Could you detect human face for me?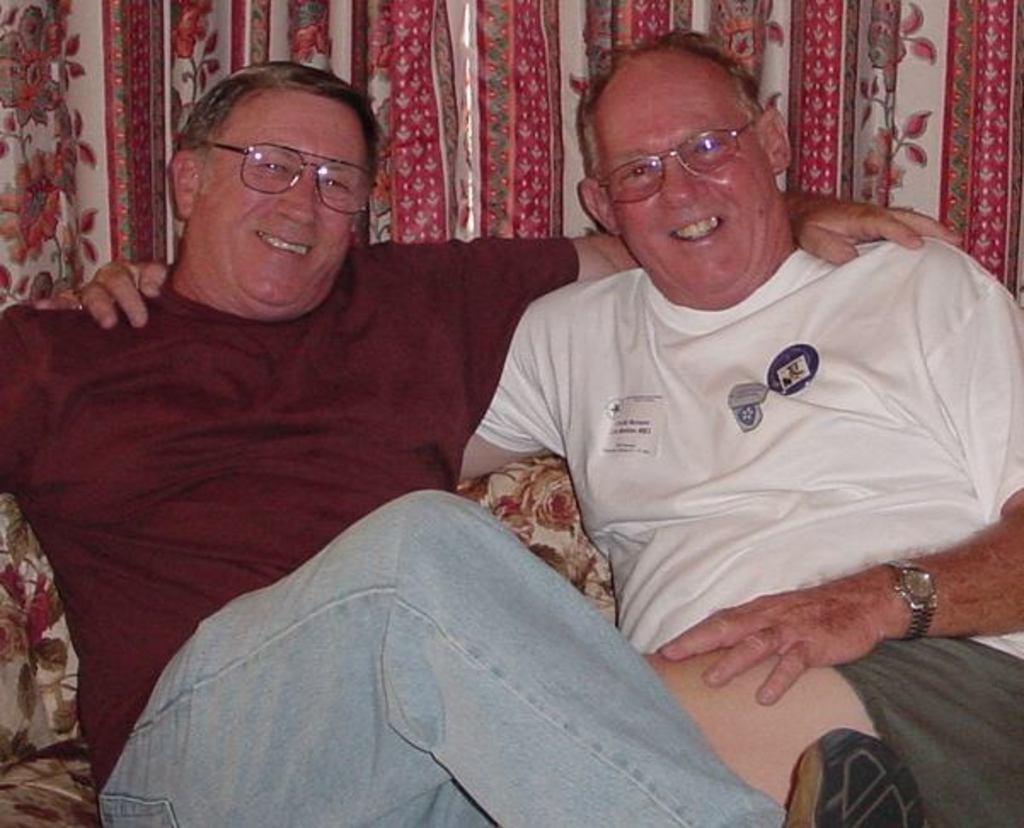
Detection result: [x1=612, y1=94, x2=775, y2=278].
